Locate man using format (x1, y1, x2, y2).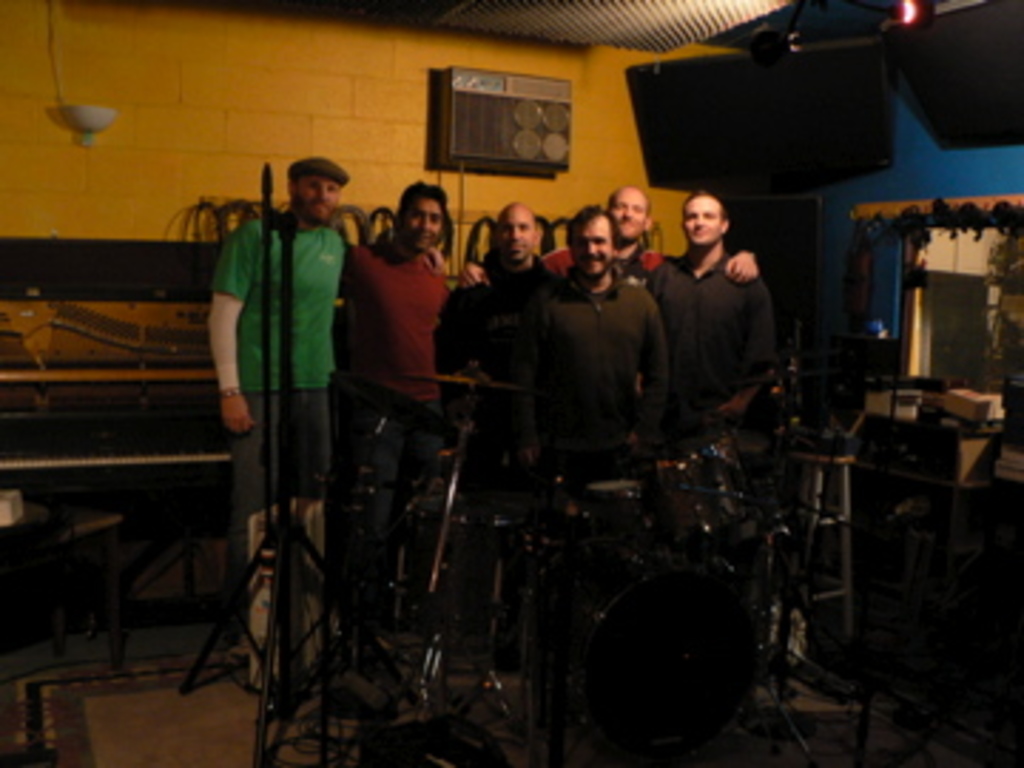
(449, 202, 560, 640).
